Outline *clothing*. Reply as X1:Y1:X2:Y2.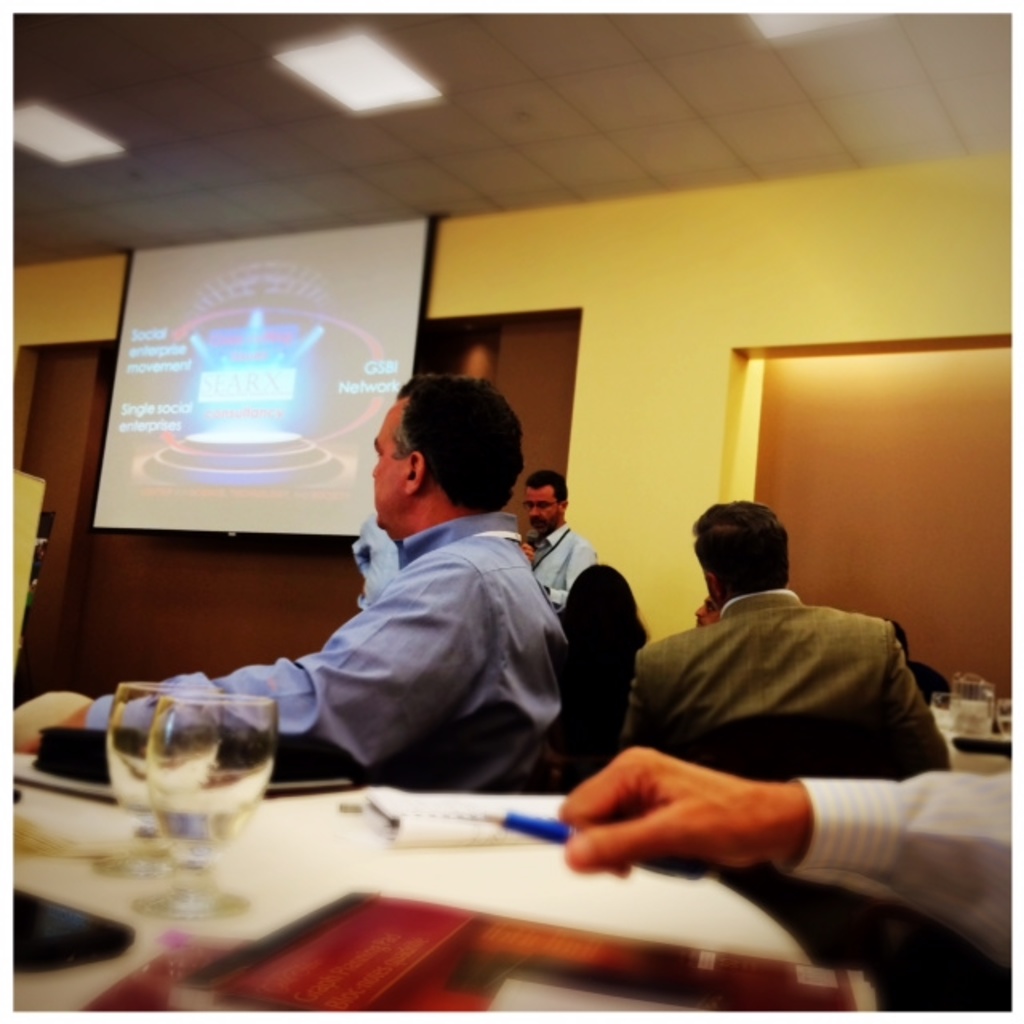
192:421:616:835.
